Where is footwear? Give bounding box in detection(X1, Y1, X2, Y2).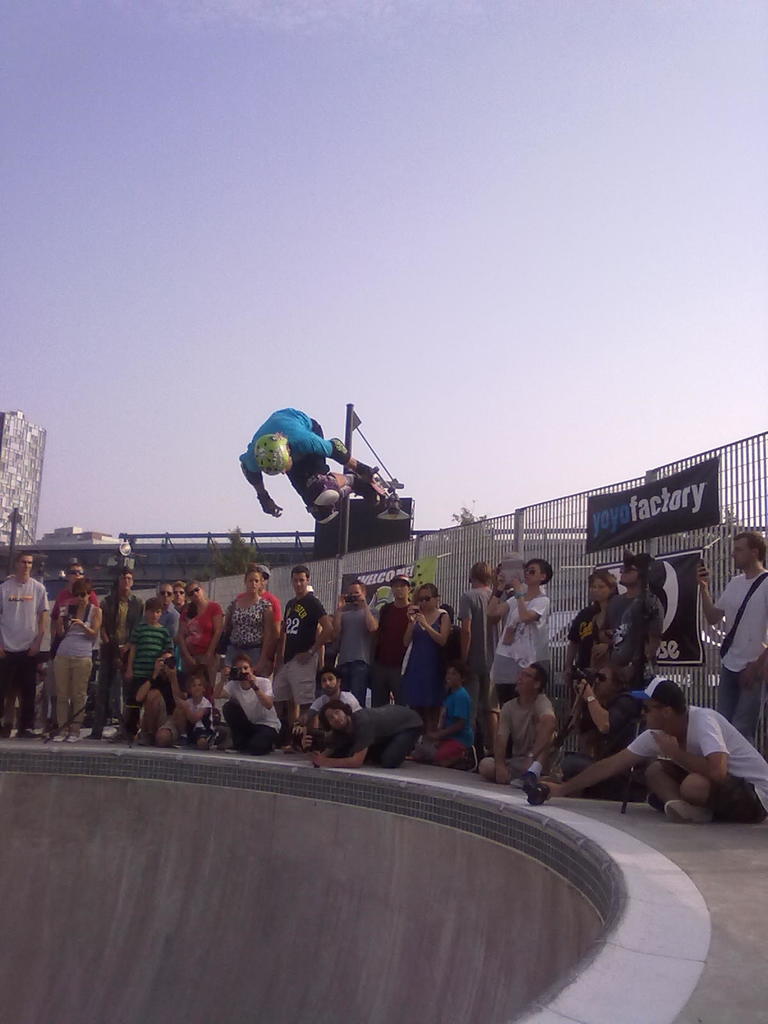
detection(648, 792, 666, 813).
